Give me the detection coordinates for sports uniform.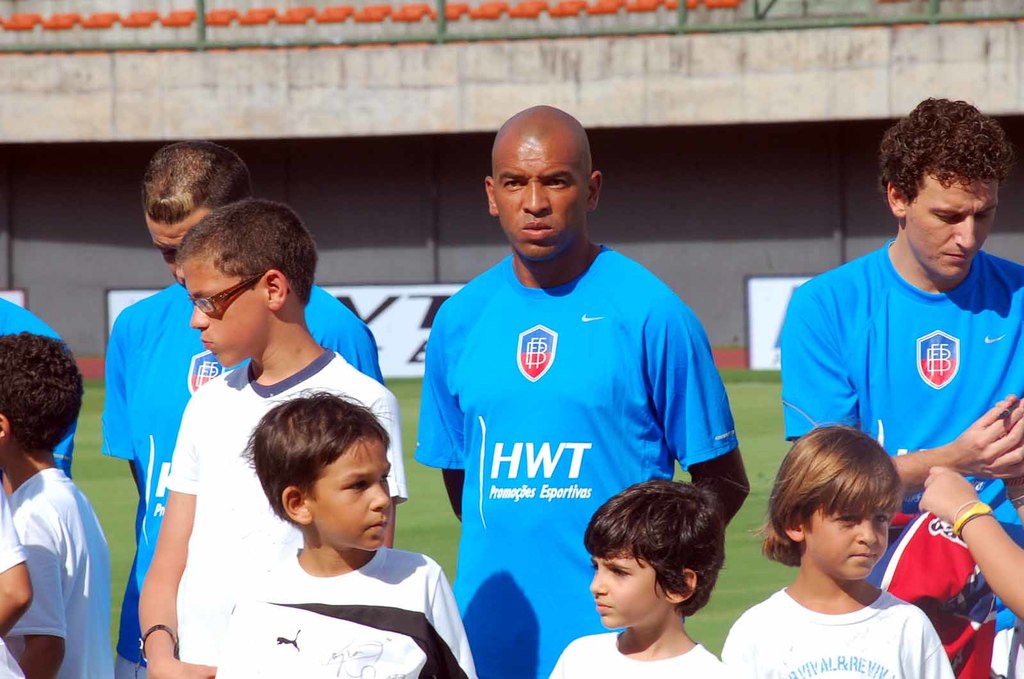
x1=174 y1=355 x2=424 y2=678.
